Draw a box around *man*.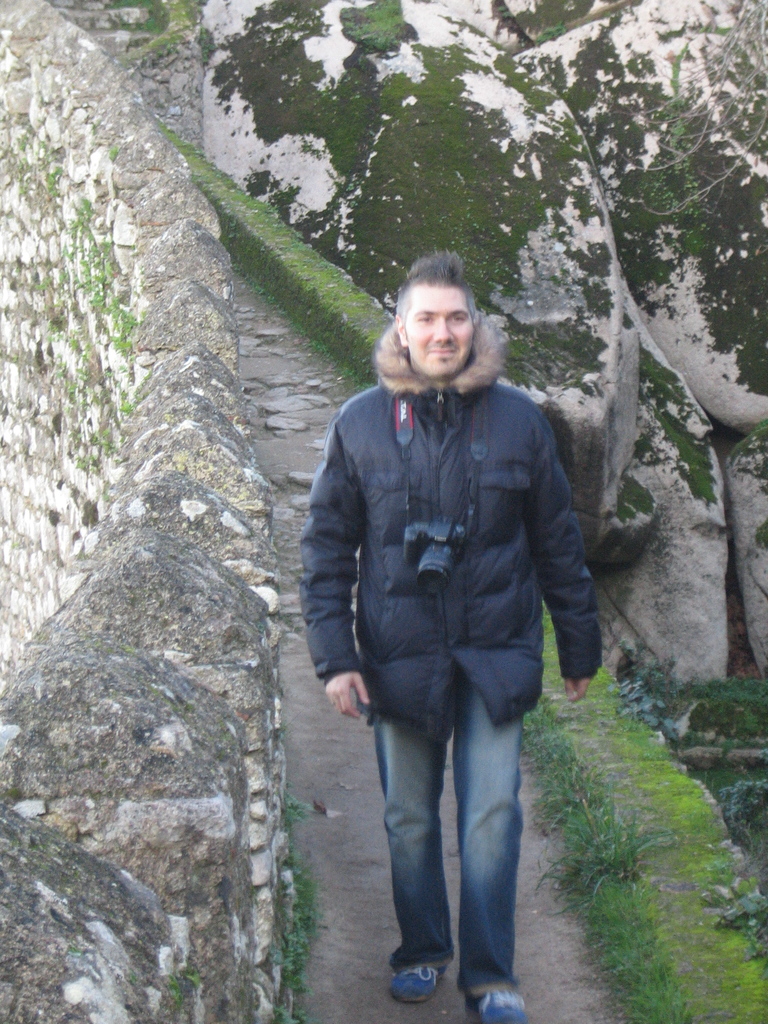
(x1=280, y1=233, x2=627, y2=1023).
